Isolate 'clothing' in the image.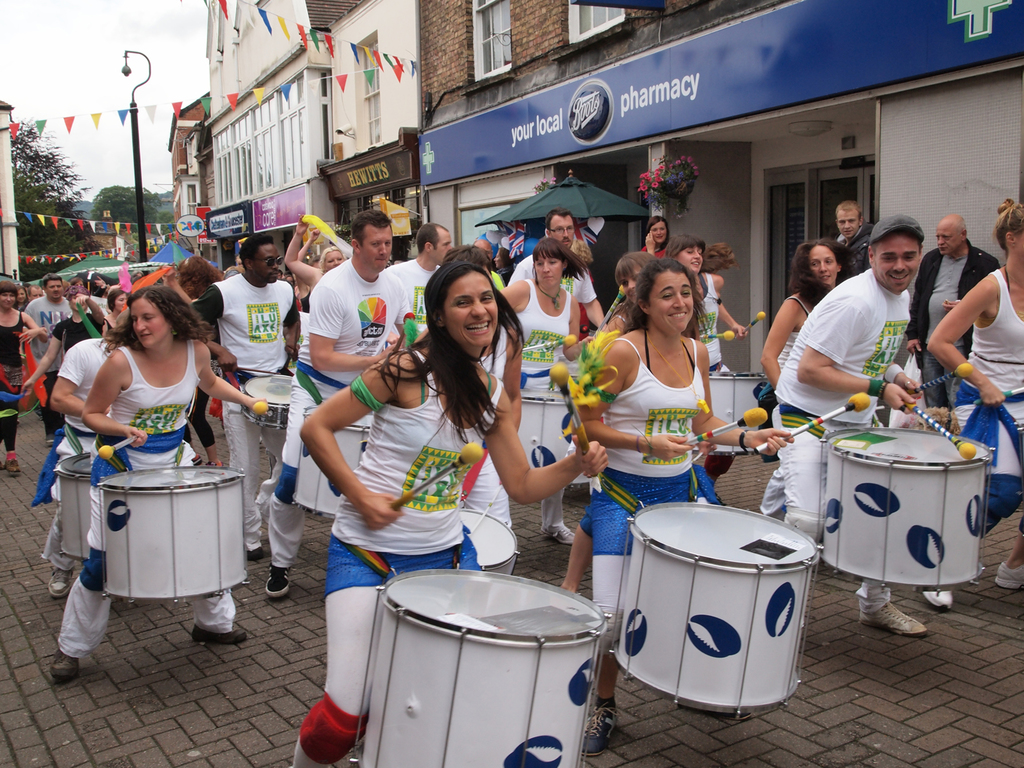
Isolated region: {"x1": 26, "y1": 293, "x2": 77, "y2": 423}.
